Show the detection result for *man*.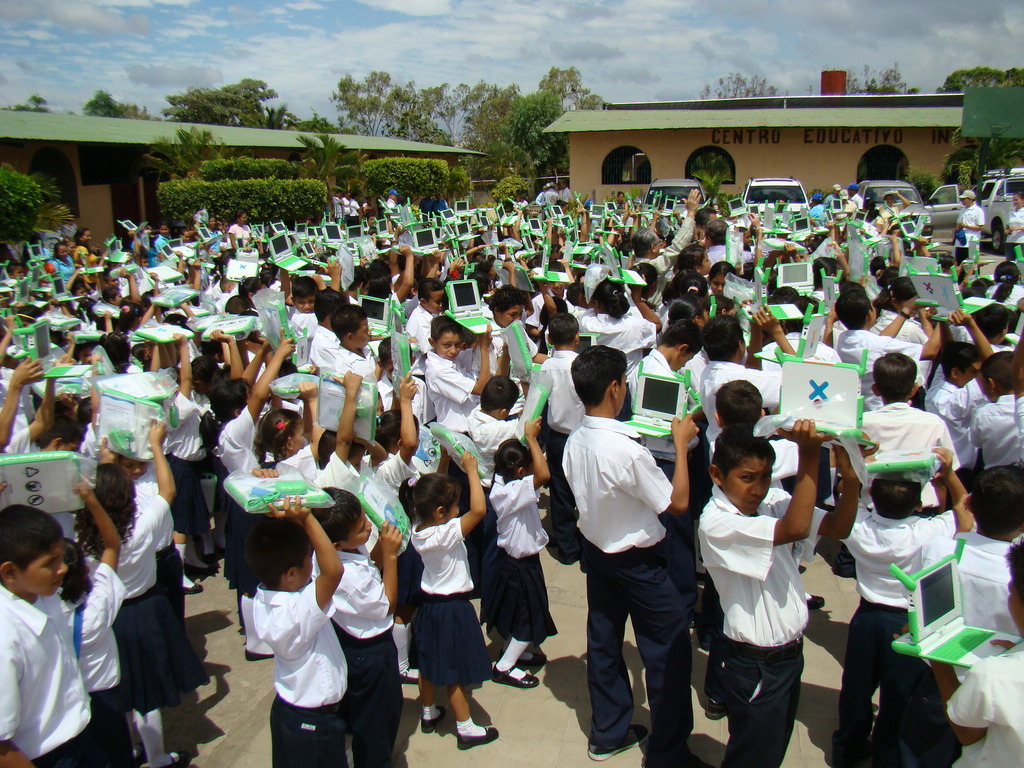
x1=563 y1=392 x2=701 y2=756.
